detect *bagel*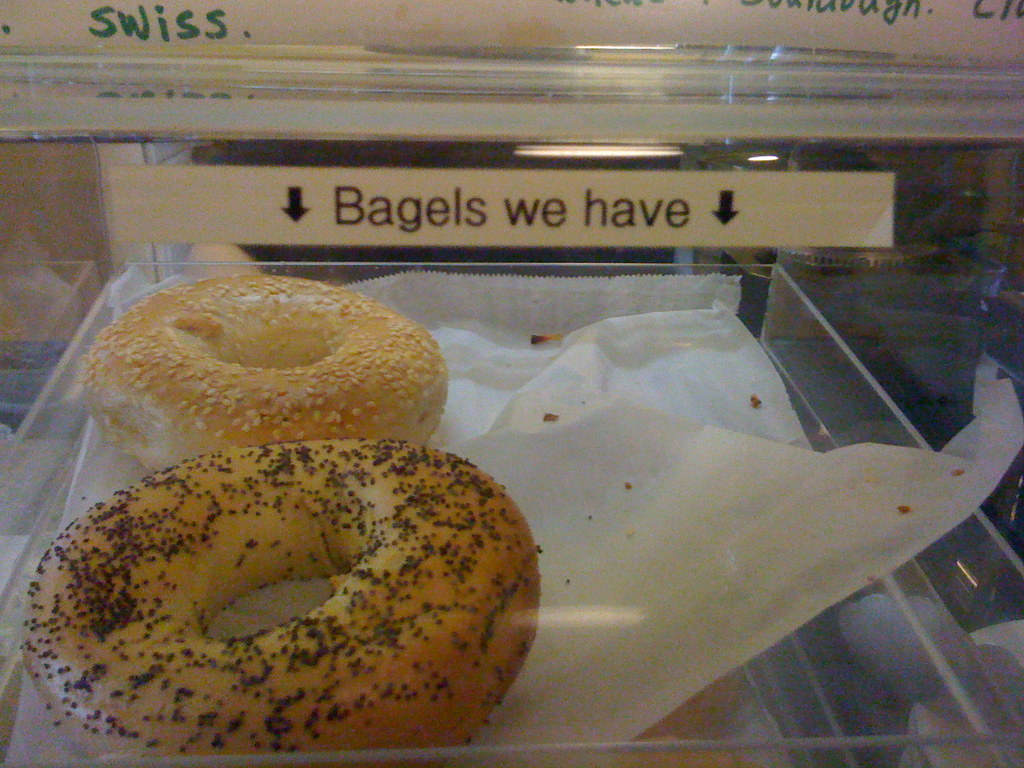
bbox=(81, 273, 449, 482)
